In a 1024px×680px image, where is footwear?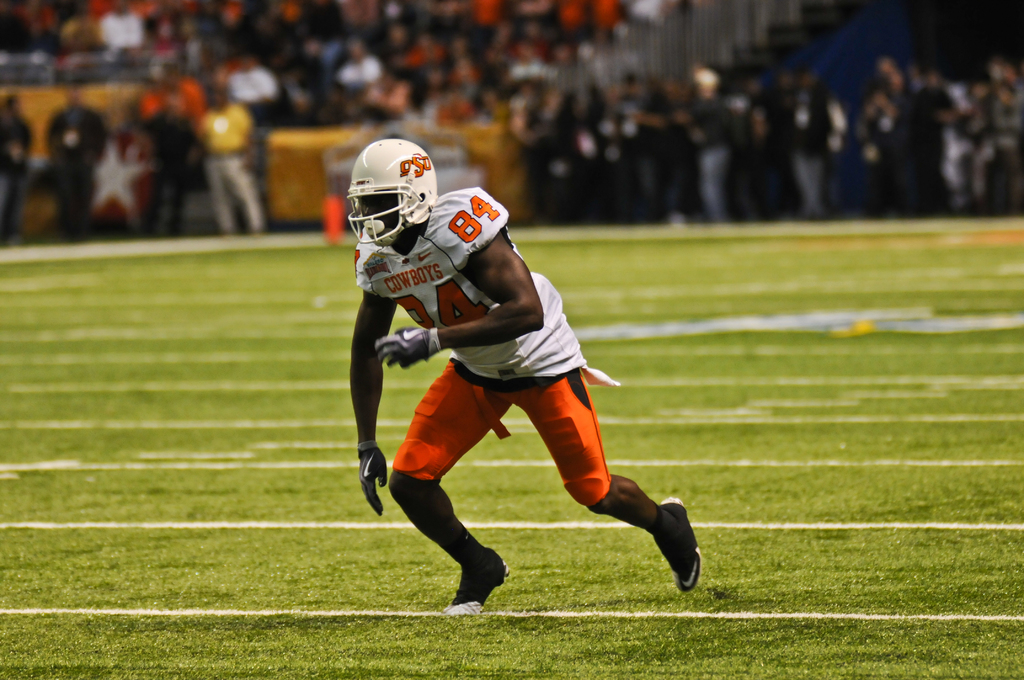
642/501/707/588.
